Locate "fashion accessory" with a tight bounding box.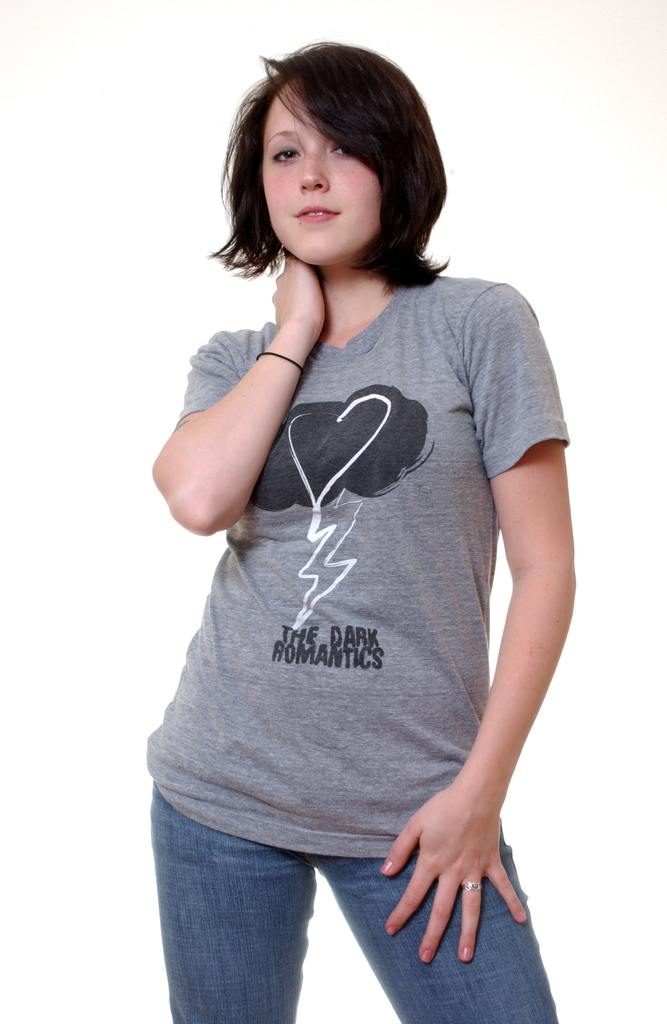
(462, 881, 486, 895).
